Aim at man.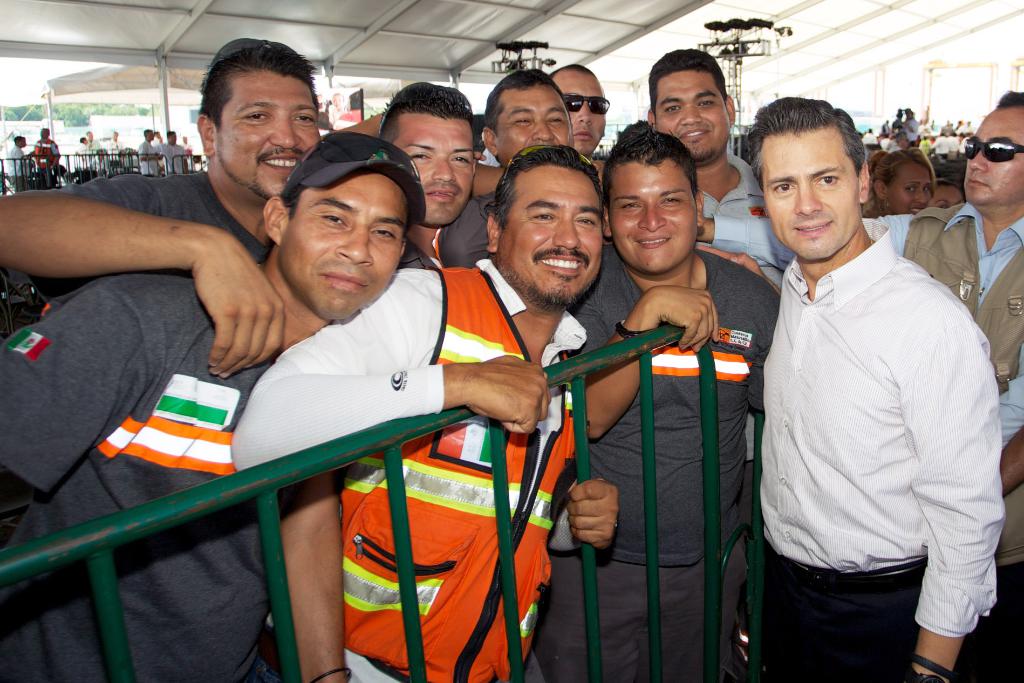
Aimed at left=138, top=127, right=163, bottom=176.
